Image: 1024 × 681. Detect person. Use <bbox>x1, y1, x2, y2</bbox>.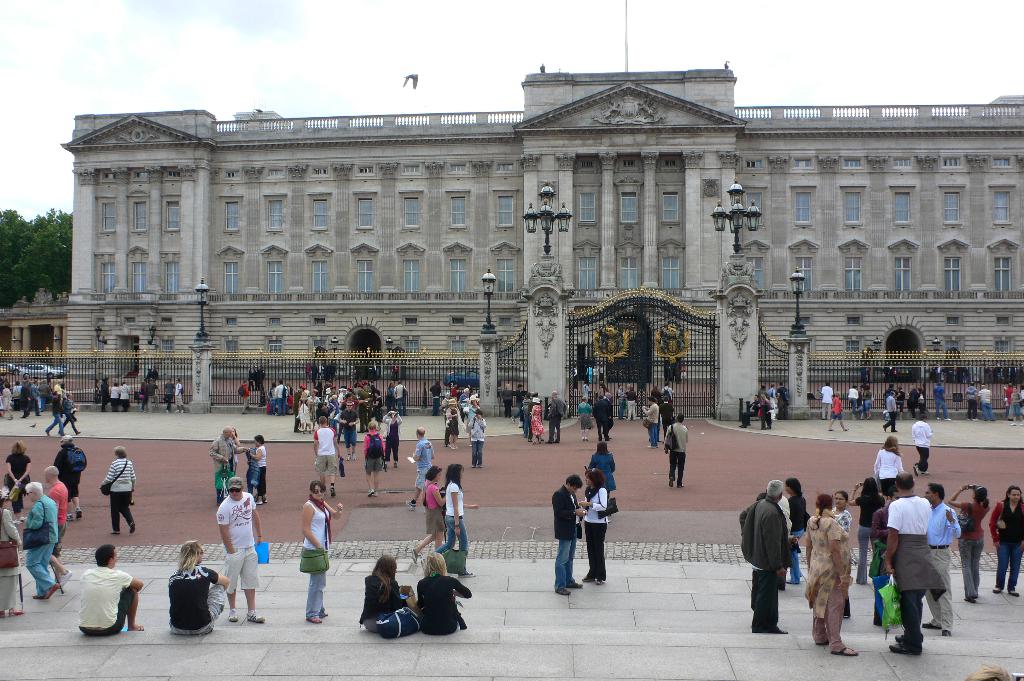
<bbox>472, 408, 488, 462</bbox>.
